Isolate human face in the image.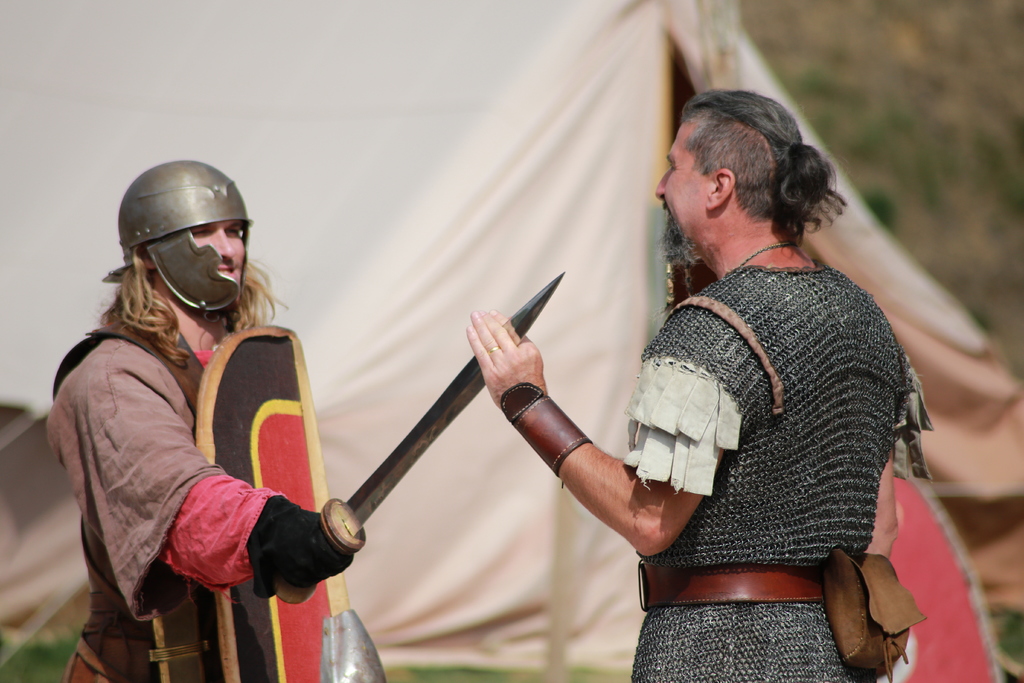
Isolated region: bbox(652, 85, 813, 273).
